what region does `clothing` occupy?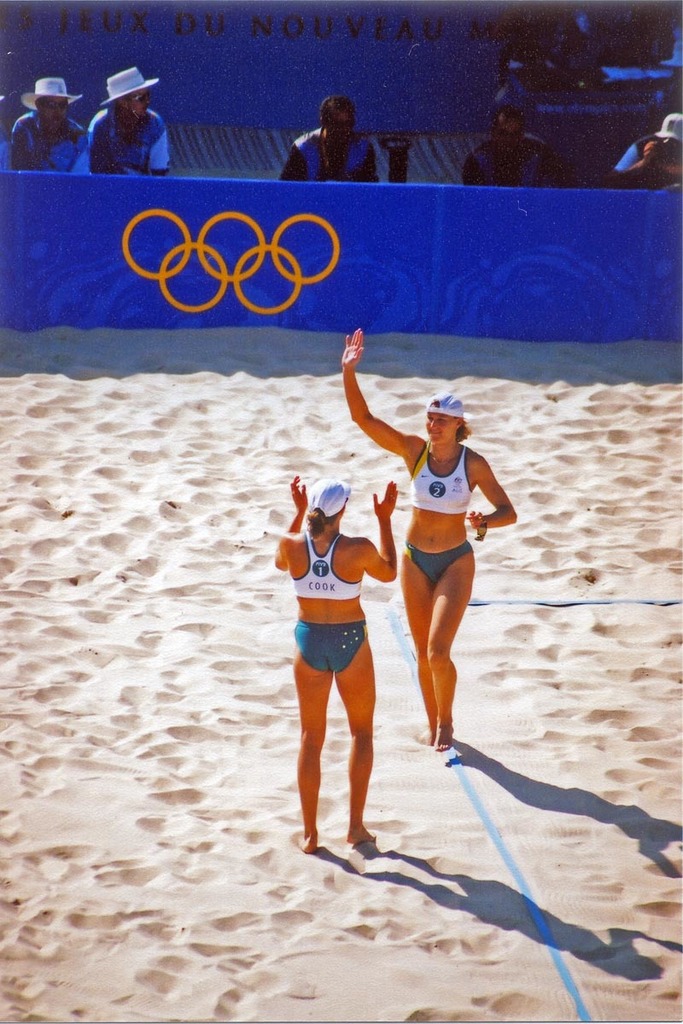
[x1=281, y1=135, x2=382, y2=184].
